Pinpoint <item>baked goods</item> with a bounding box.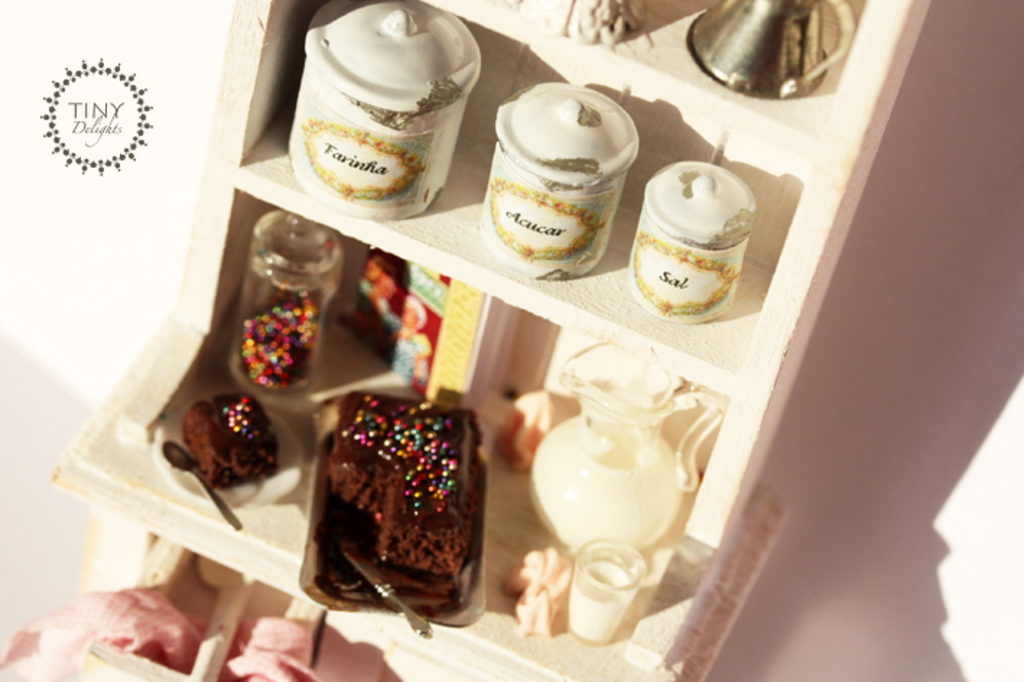
(left=312, top=389, right=484, bottom=620).
